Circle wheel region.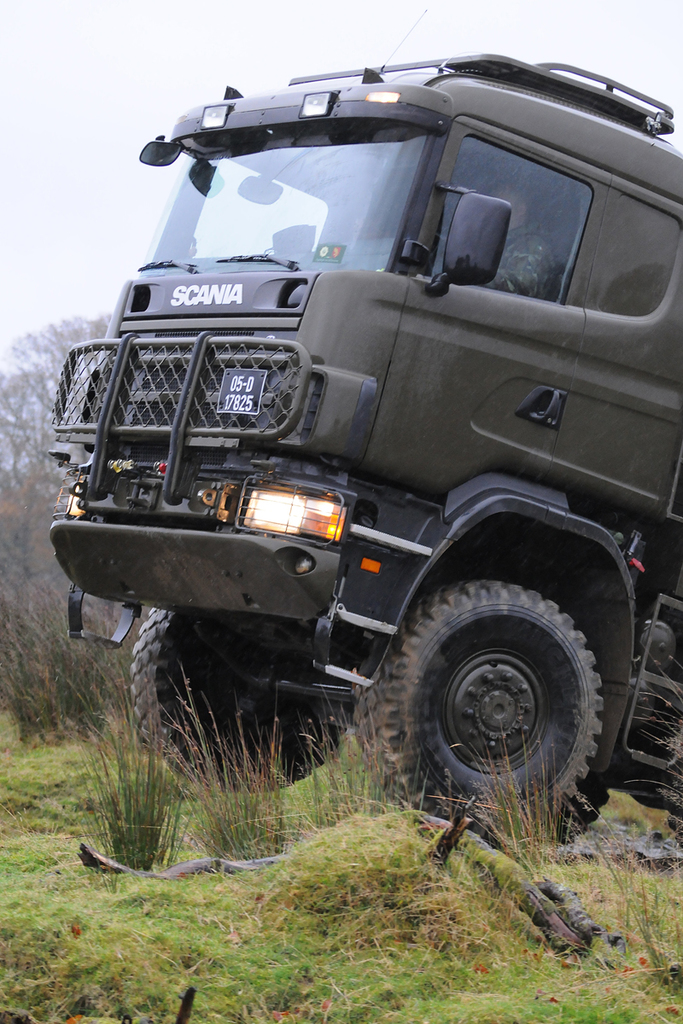
Region: detection(353, 570, 603, 846).
